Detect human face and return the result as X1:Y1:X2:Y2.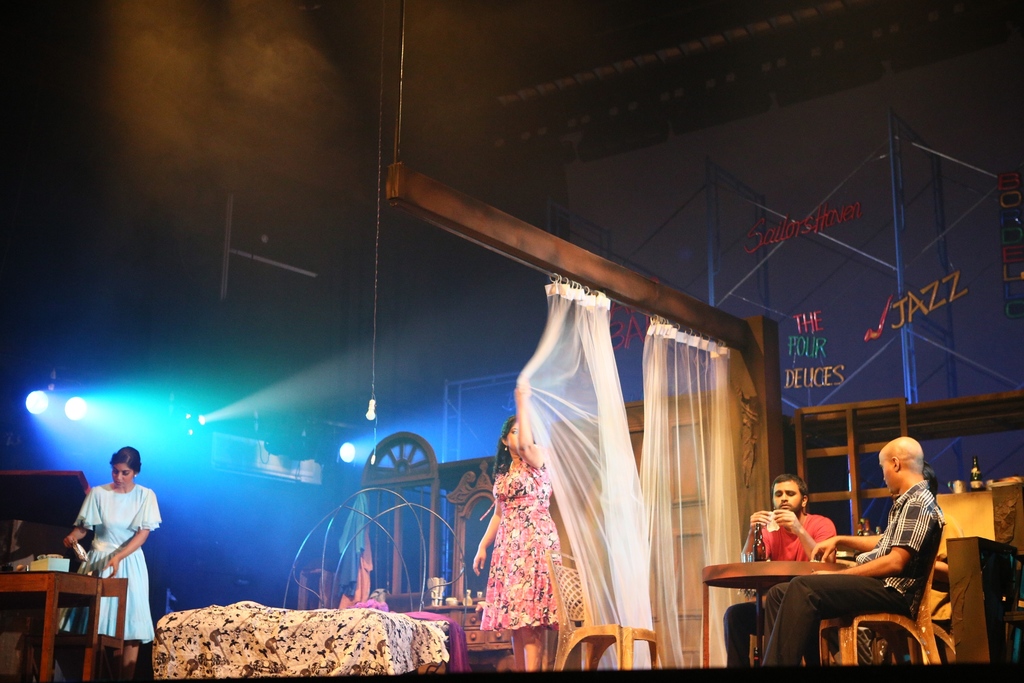
774:481:801:513.
